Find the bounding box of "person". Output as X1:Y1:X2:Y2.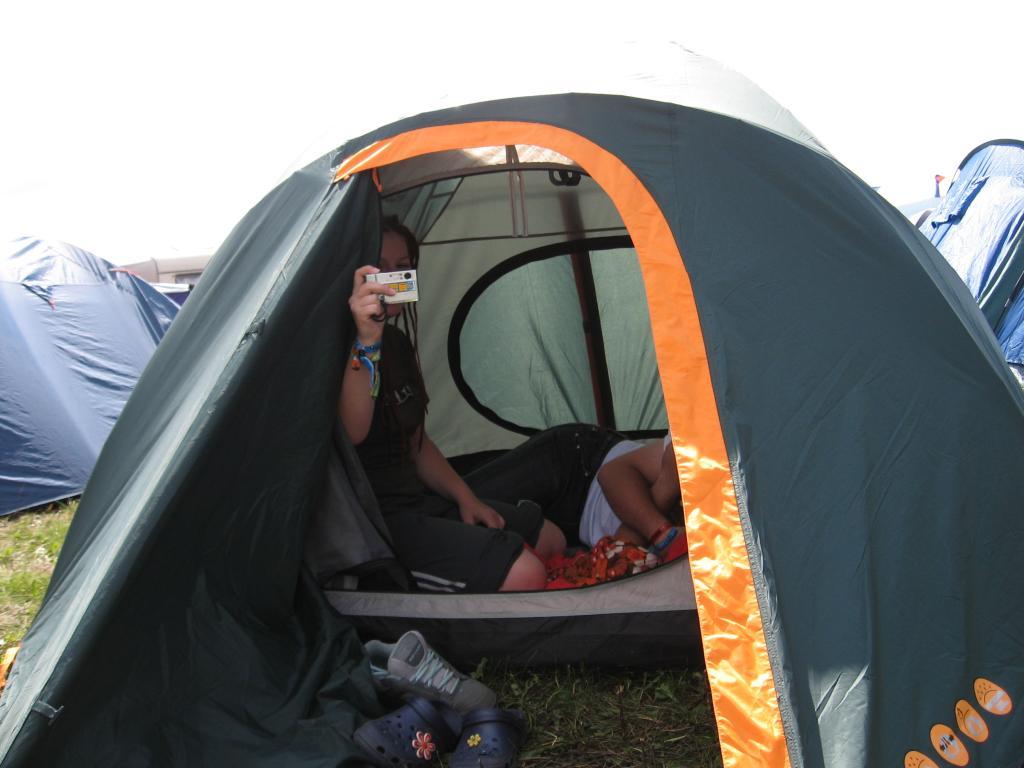
344:214:572:601.
